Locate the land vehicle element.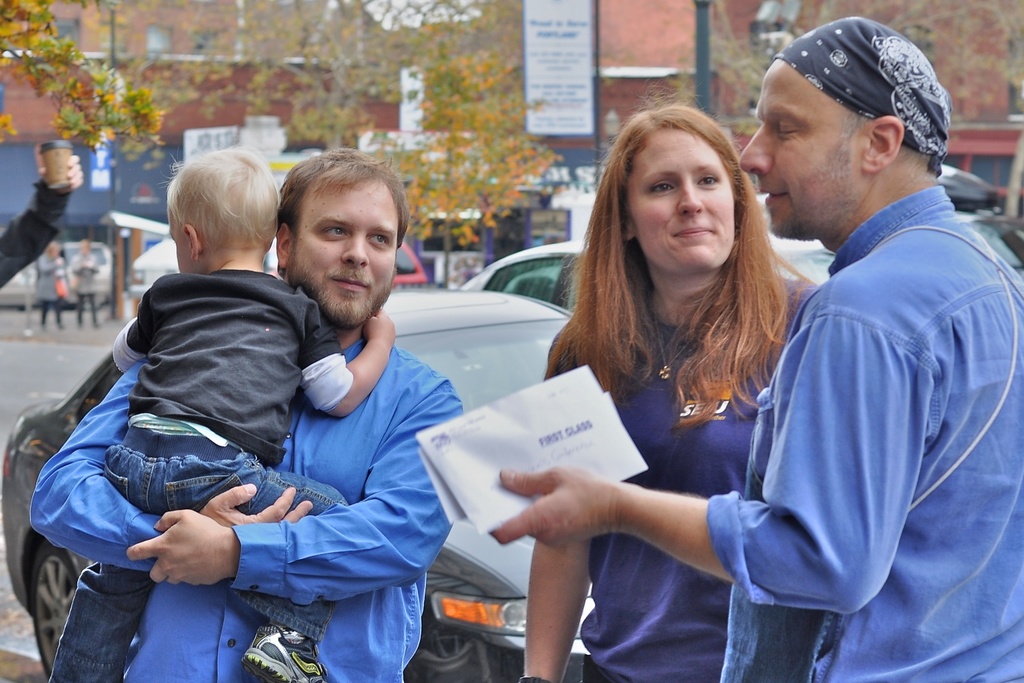
Element bbox: box=[0, 289, 595, 682].
